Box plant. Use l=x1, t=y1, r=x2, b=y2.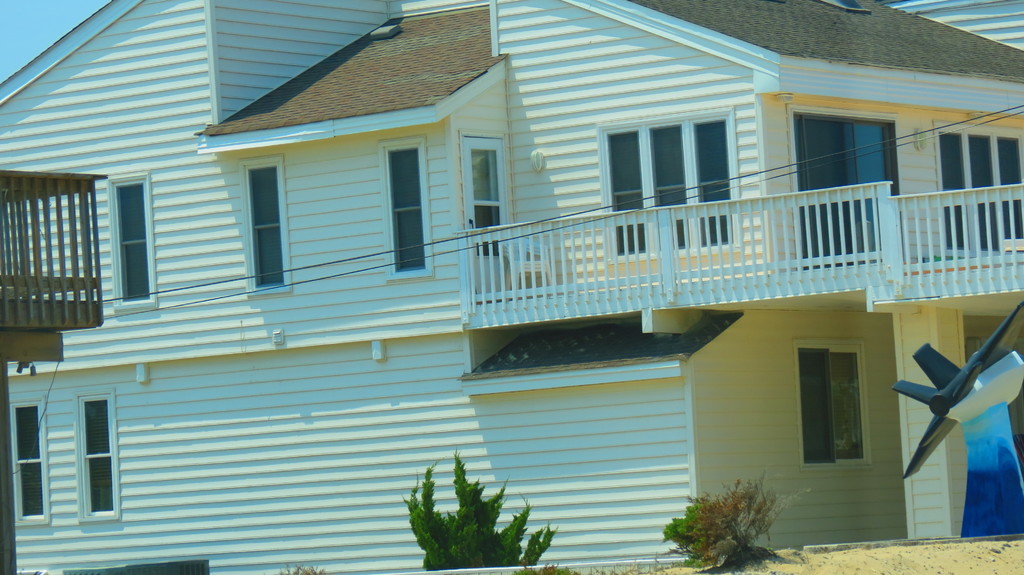
l=655, t=494, r=710, b=555.
